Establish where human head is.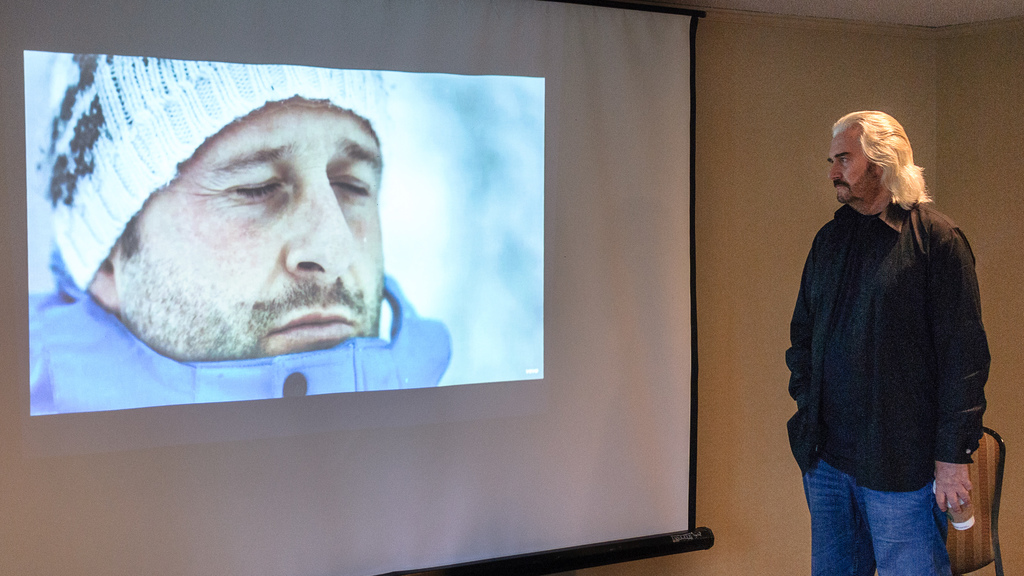
Established at <bbox>115, 97, 391, 378</bbox>.
